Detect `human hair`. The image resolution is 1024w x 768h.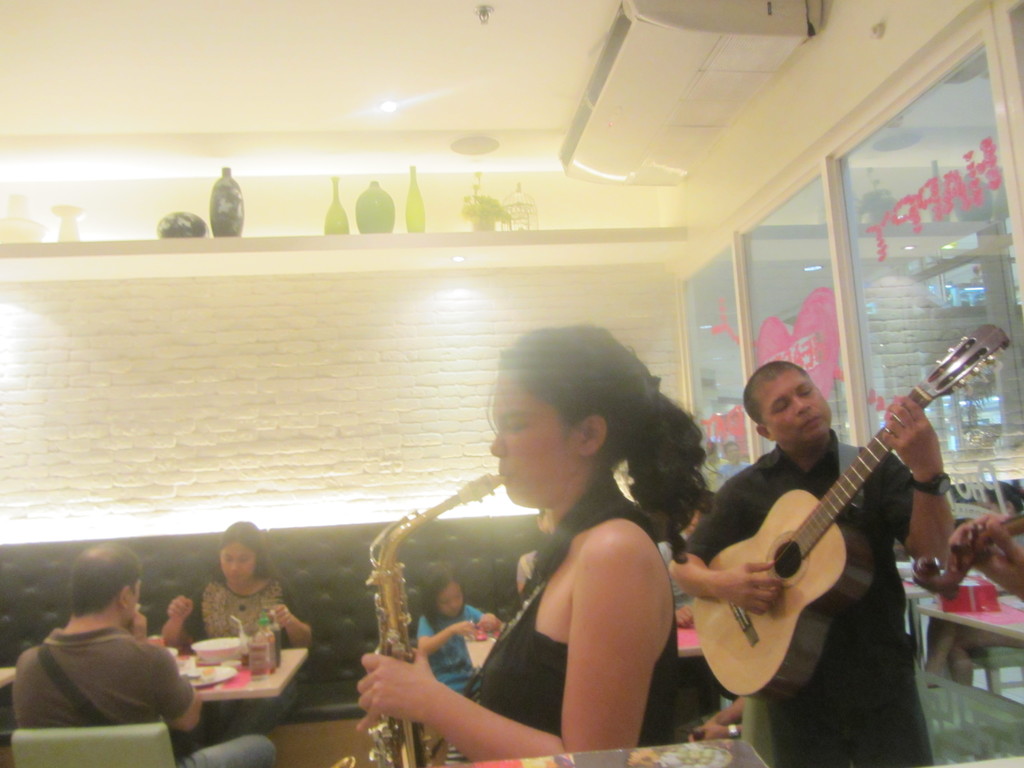
BBox(739, 357, 805, 423).
